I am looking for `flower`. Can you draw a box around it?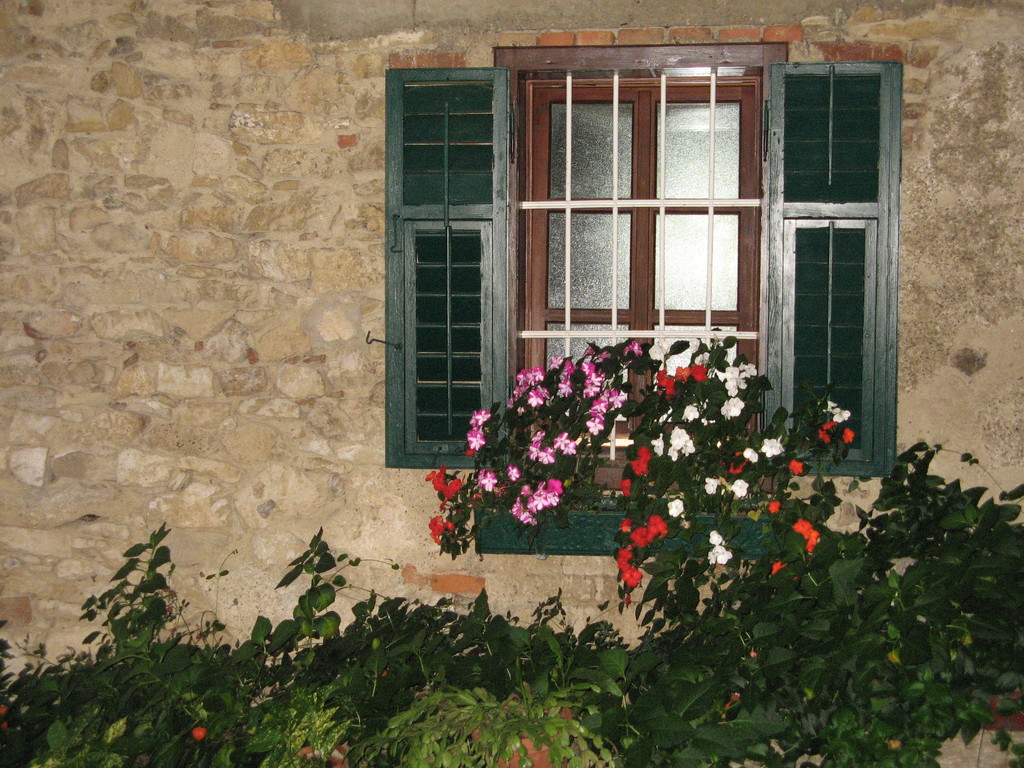
Sure, the bounding box is {"x1": 582, "y1": 380, "x2": 600, "y2": 399}.
